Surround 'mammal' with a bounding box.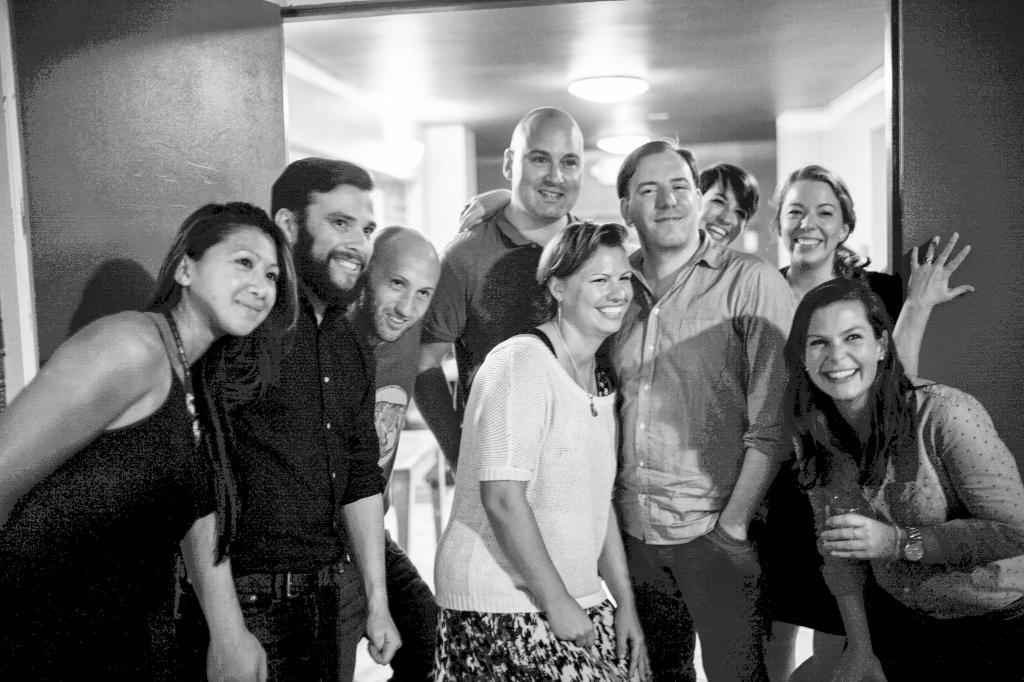
0, 195, 301, 681.
